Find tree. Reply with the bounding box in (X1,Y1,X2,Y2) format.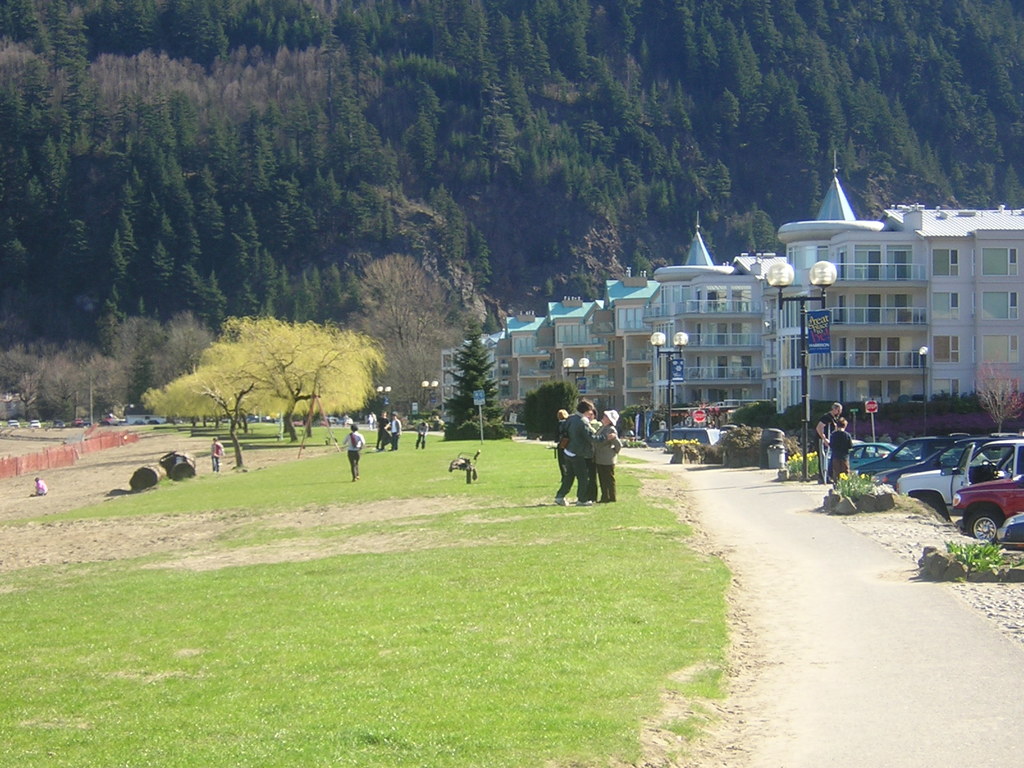
(460,325,513,439).
